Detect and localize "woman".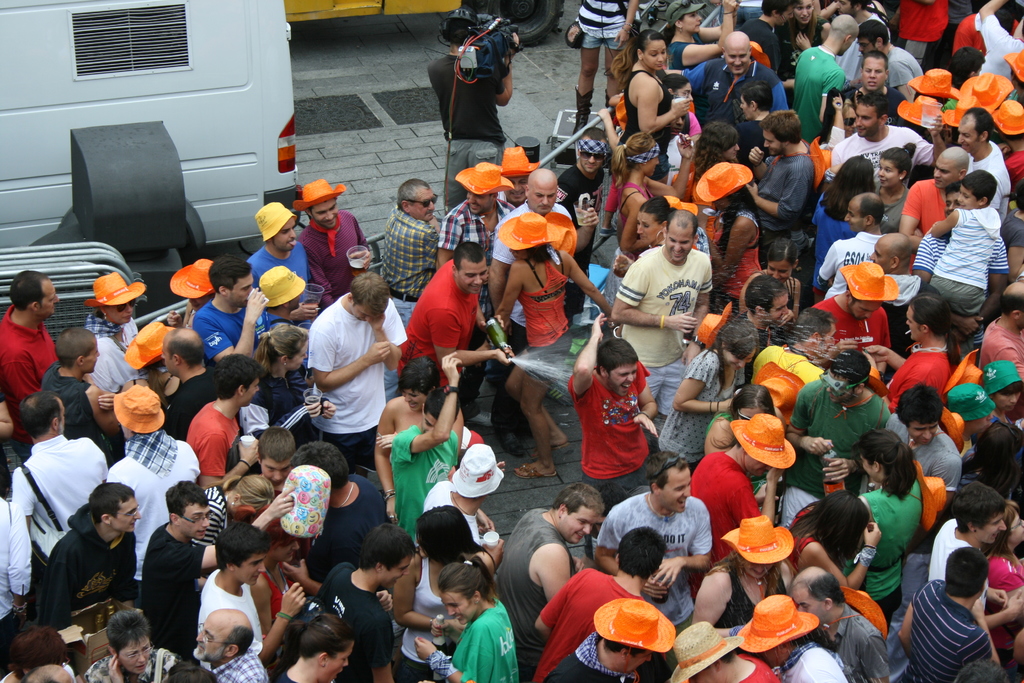
Localized at rect(804, 152, 886, 298).
